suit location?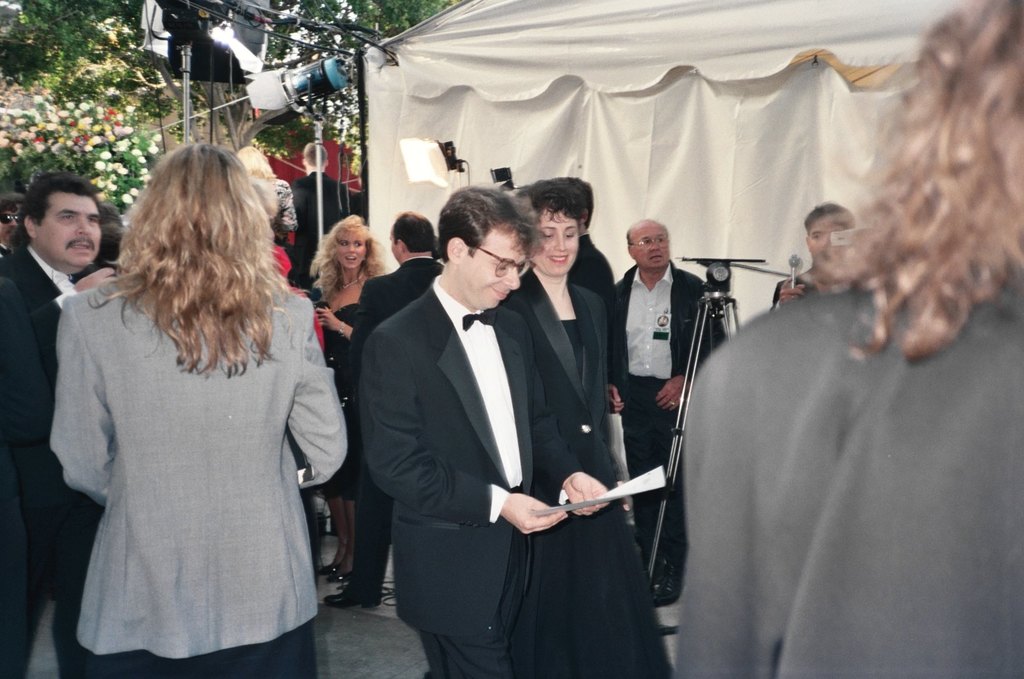
[359,289,582,678]
